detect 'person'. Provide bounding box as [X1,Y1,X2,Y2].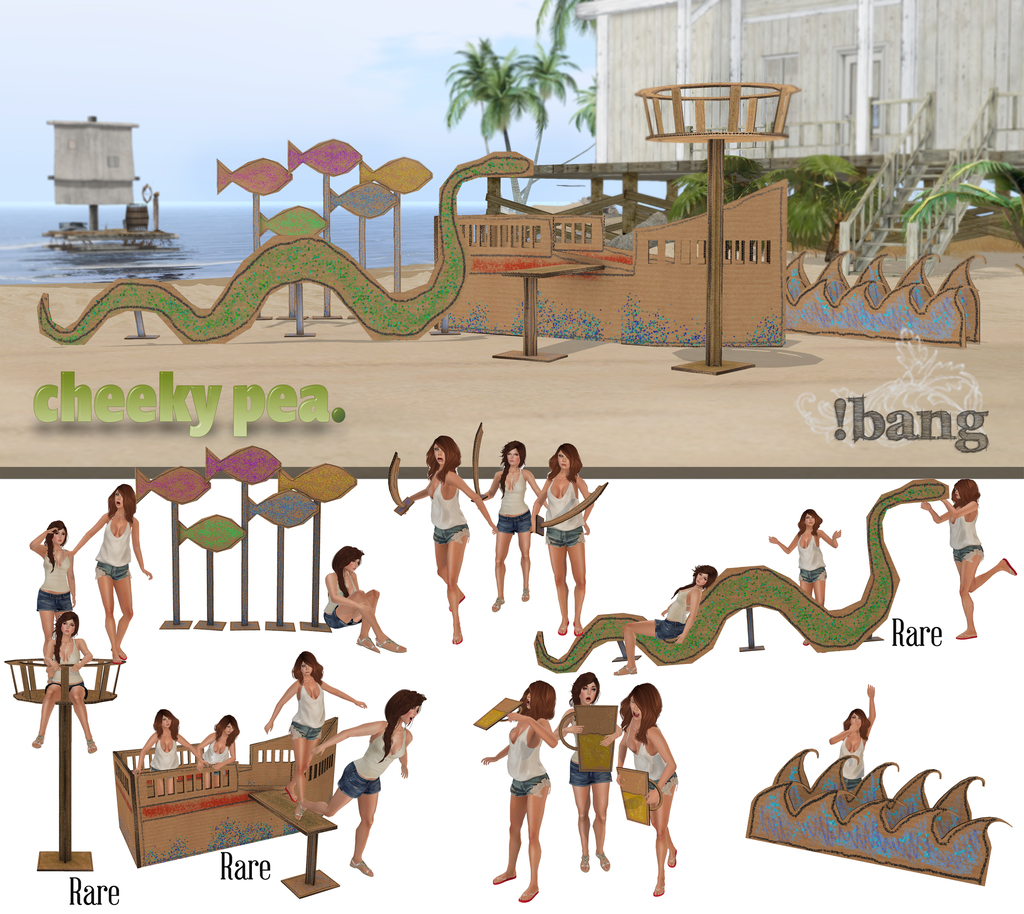
[262,659,367,811].
